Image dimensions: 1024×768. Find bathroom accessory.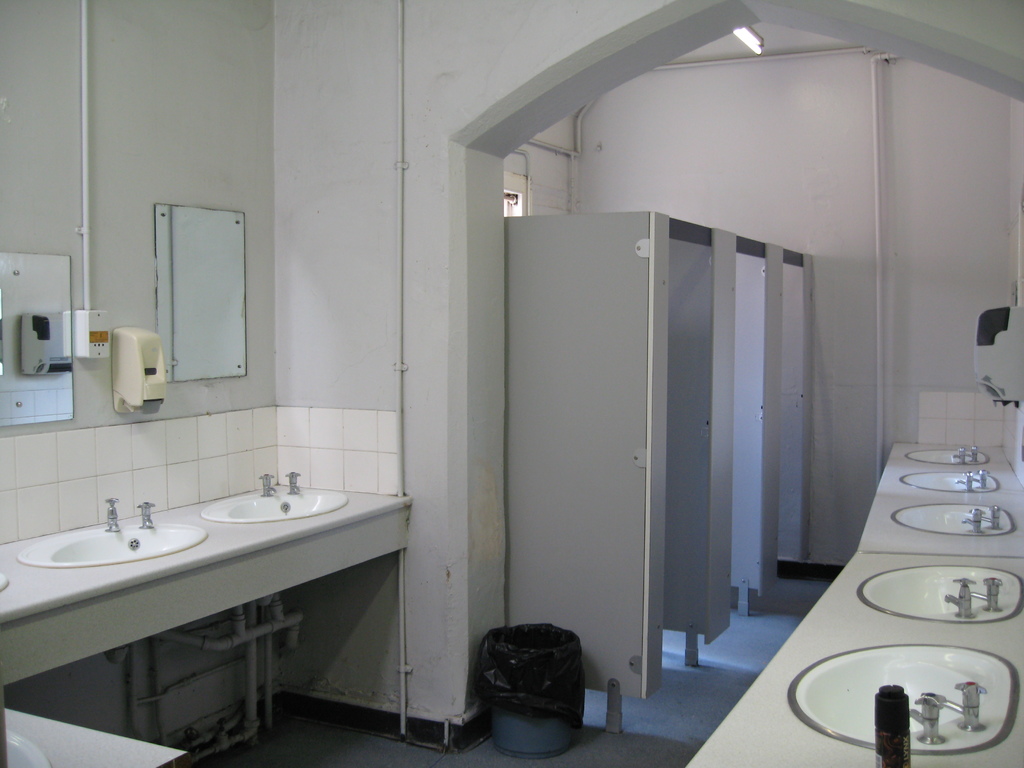
{"x1": 259, "y1": 472, "x2": 277, "y2": 497}.
